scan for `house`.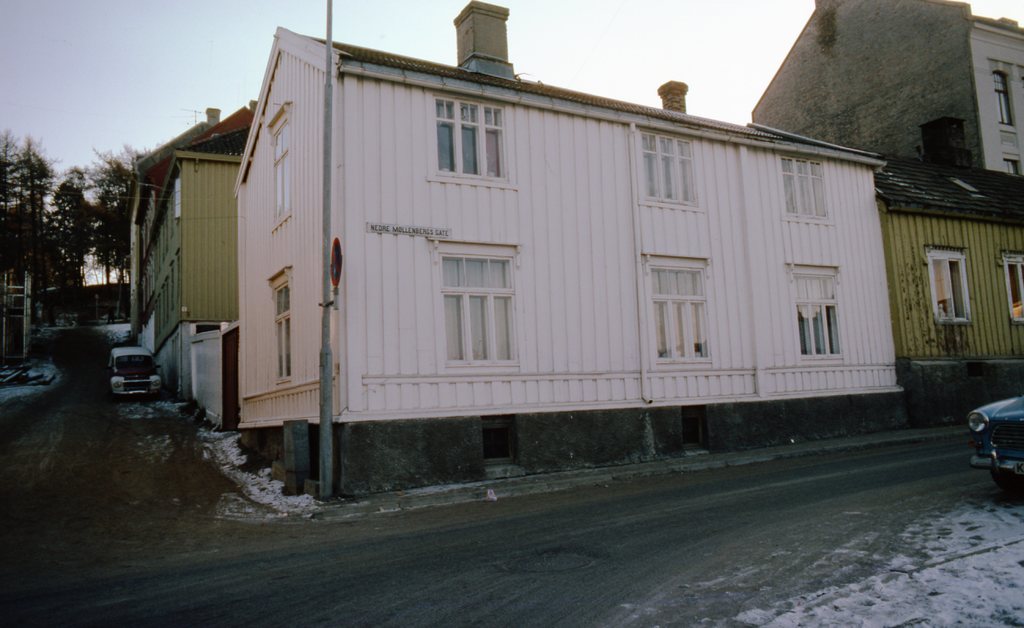
Scan result: [750, 0, 1023, 175].
